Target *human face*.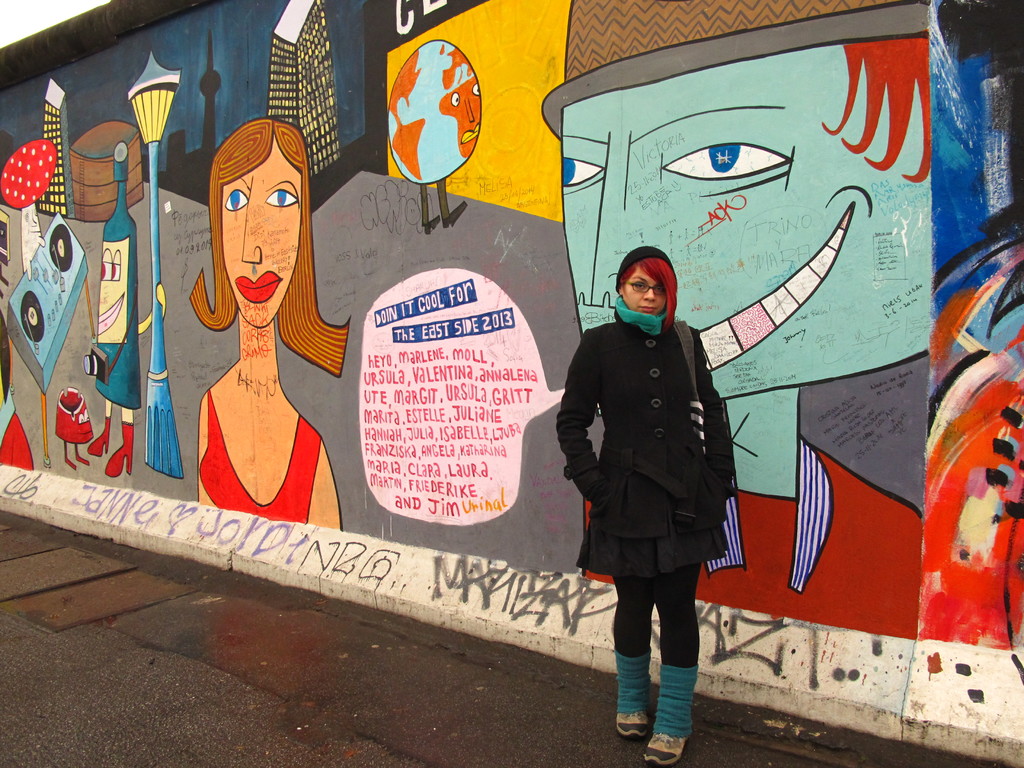
Target region: 620, 268, 666, 310.
